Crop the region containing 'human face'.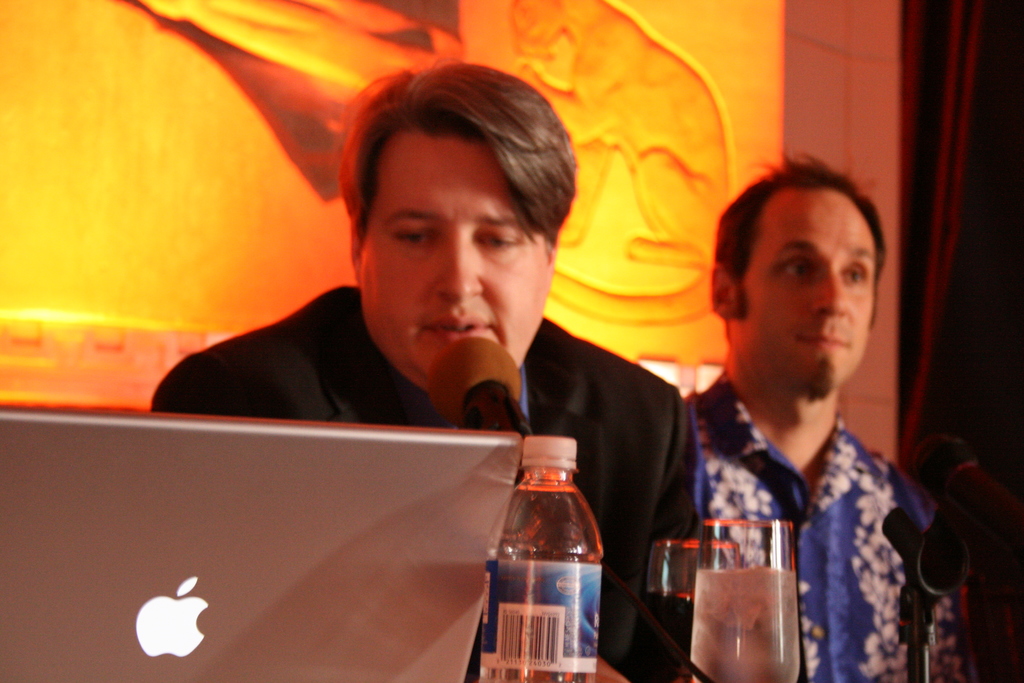
Crop region: locate(360, 130, 554, 394).
